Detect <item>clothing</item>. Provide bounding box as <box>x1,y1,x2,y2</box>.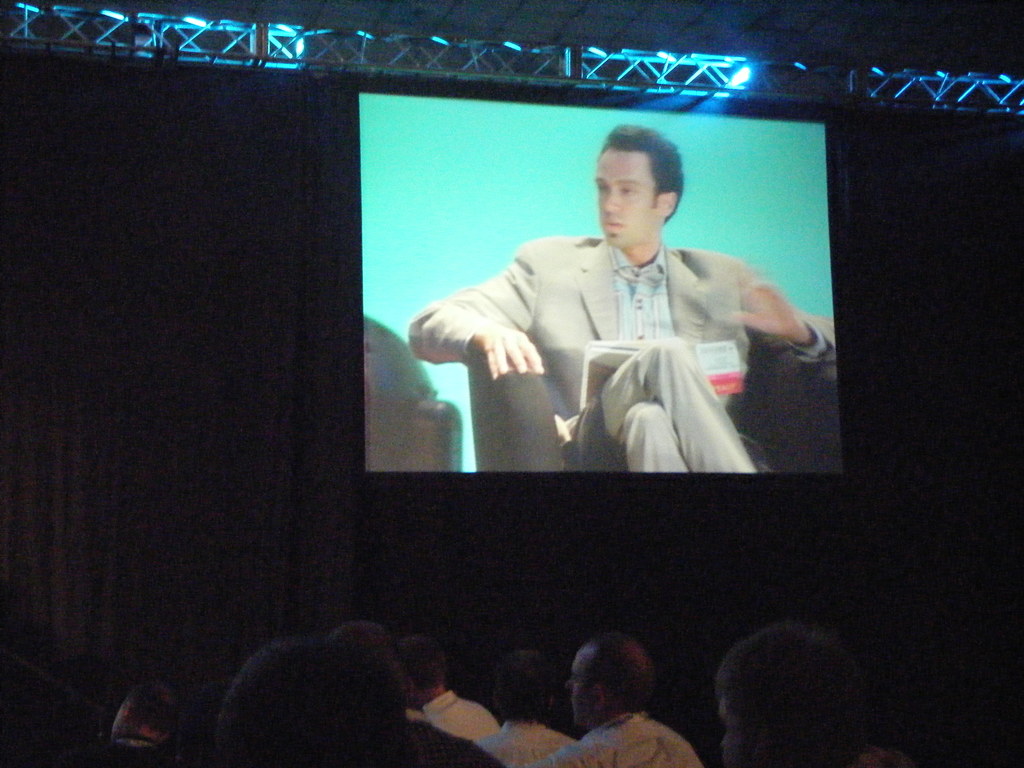
<box>475,717,577,767</box>.
